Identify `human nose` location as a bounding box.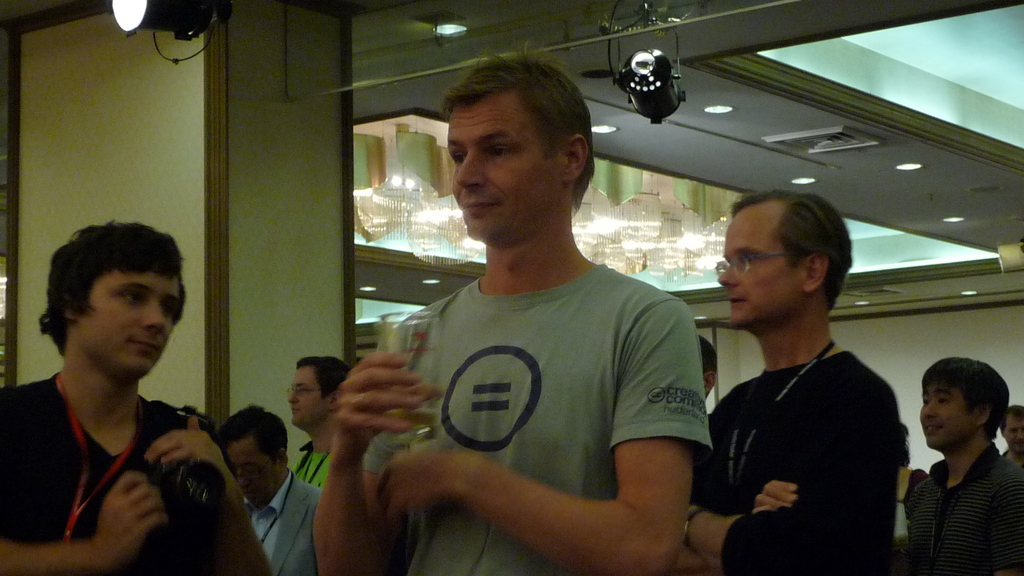
region(456, 148, 486, 188).
